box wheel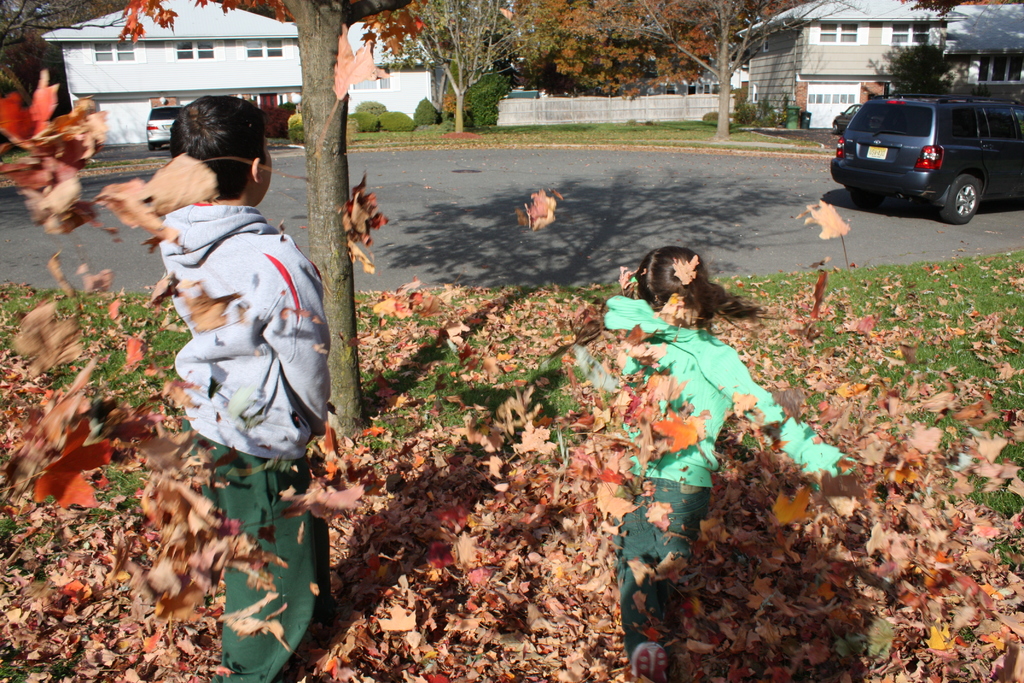
x1=147, y1=142, x2=155, y2=152
